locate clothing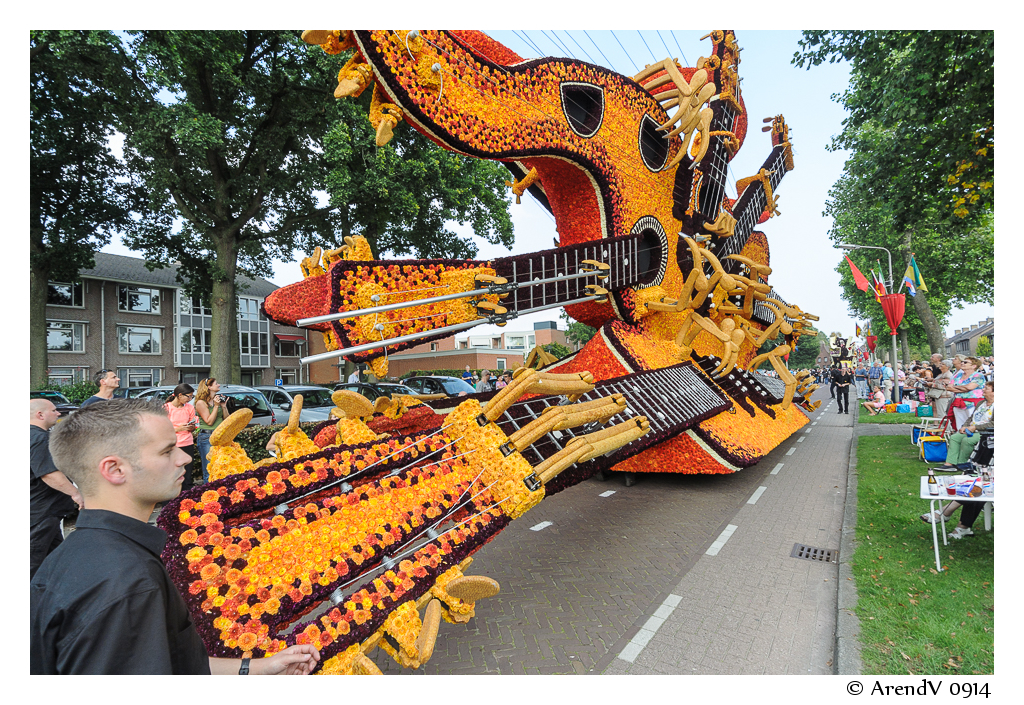
region(32, 424, 65, 572)
